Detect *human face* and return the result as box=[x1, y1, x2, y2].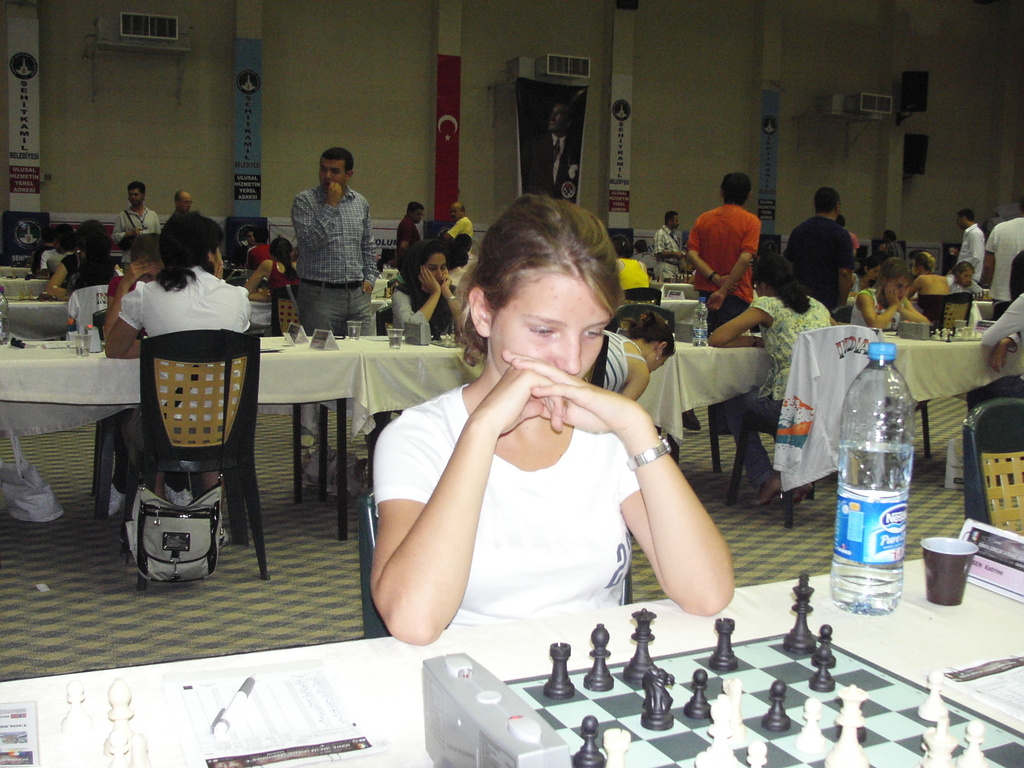
box=[488, 273, 608, 375].
